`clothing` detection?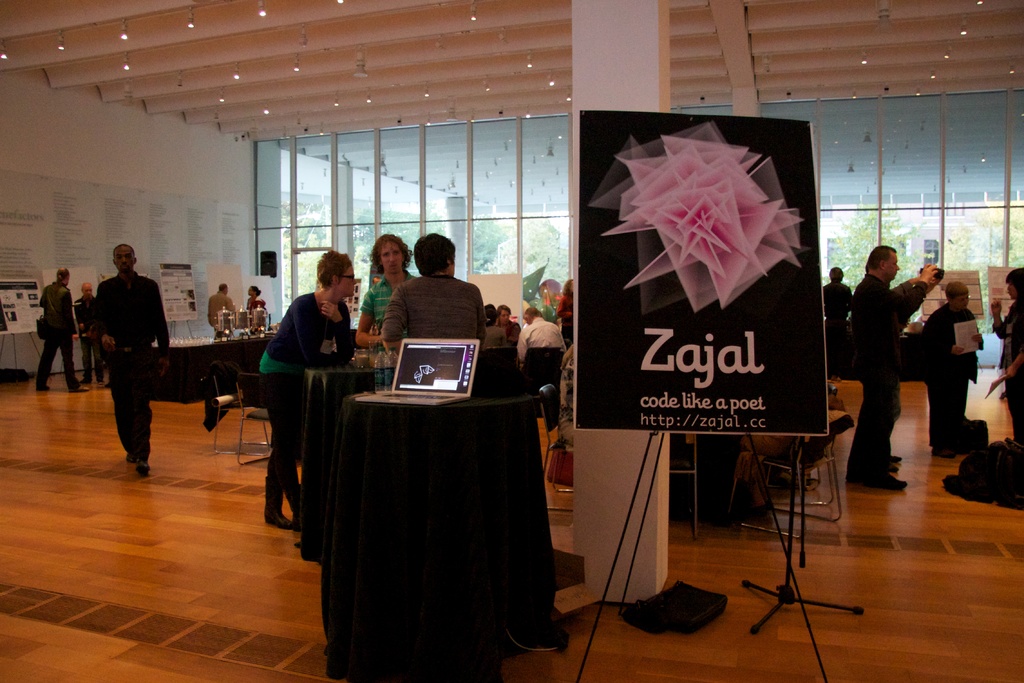
{"left": 502, "top": 316, "right": 519, "bottom": 343}
